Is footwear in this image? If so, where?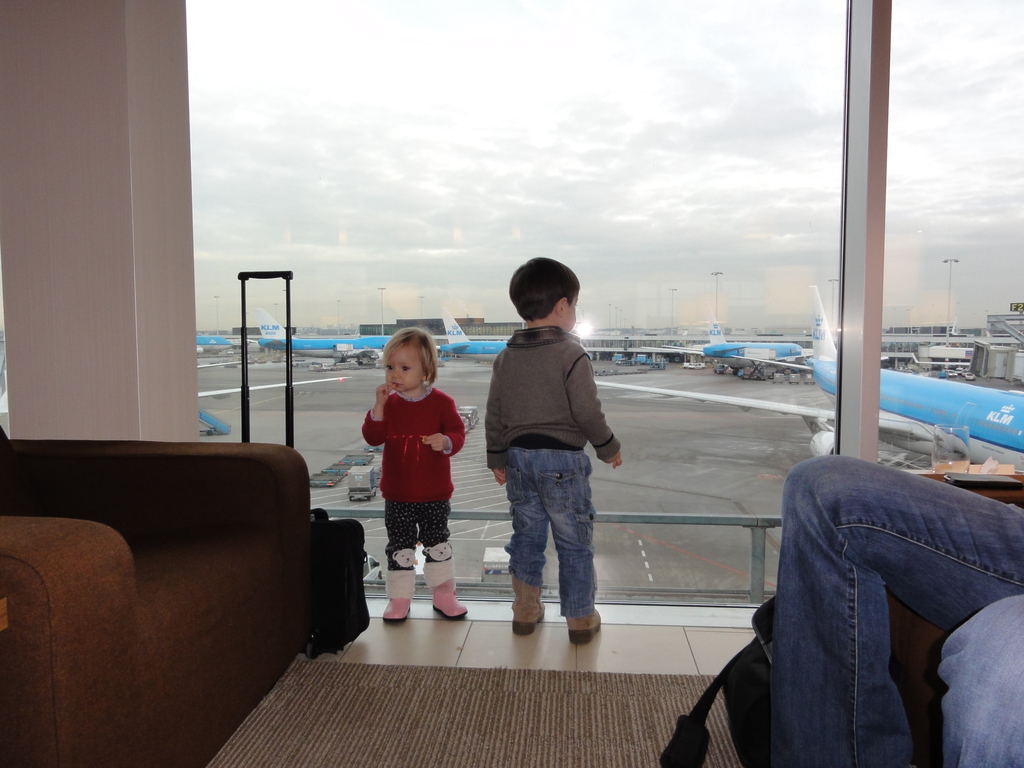
Yes, at <box>504,565,549,636</box>.
